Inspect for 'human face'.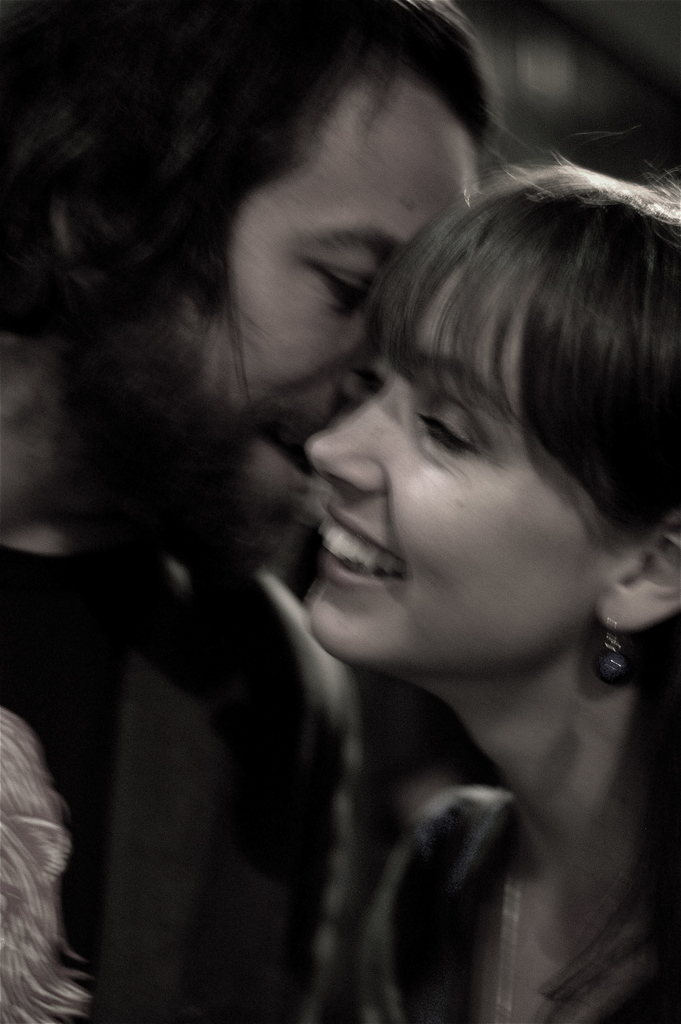
Inspection: 293 239 614 657.
